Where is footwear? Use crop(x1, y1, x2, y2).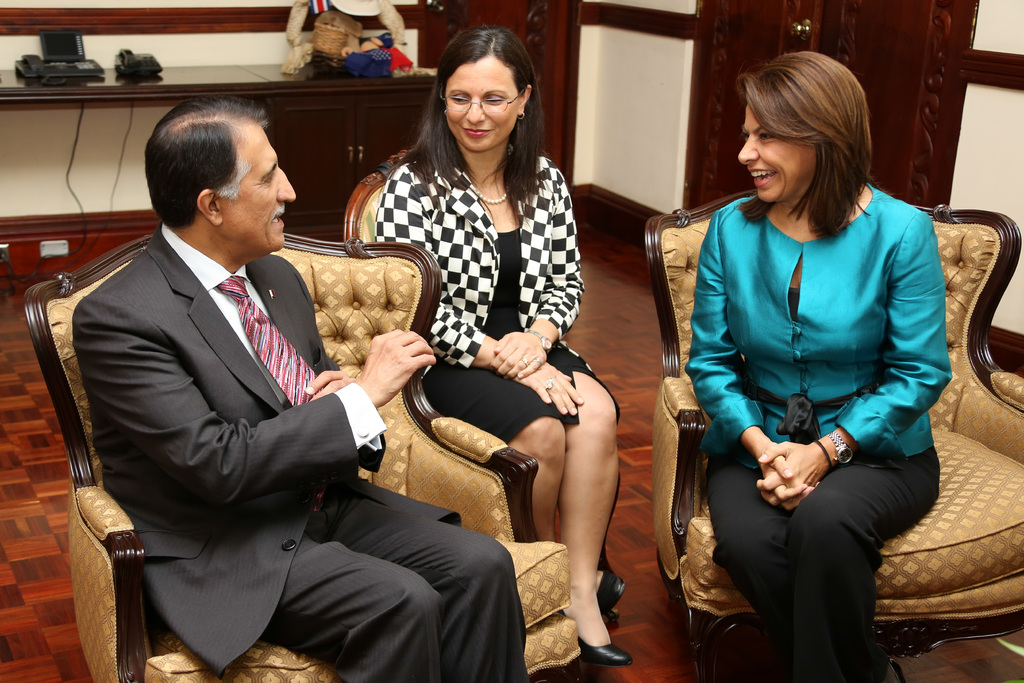
crop(596, 568, 627, 614).
